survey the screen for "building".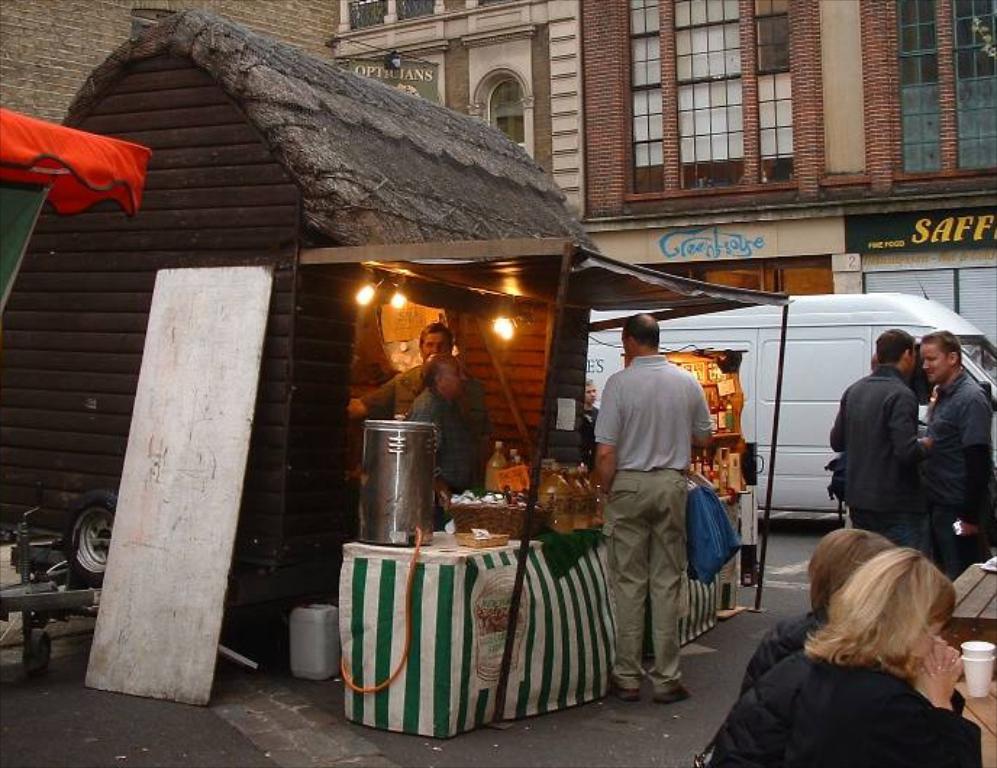
Survey found: 326:0:996:356.
